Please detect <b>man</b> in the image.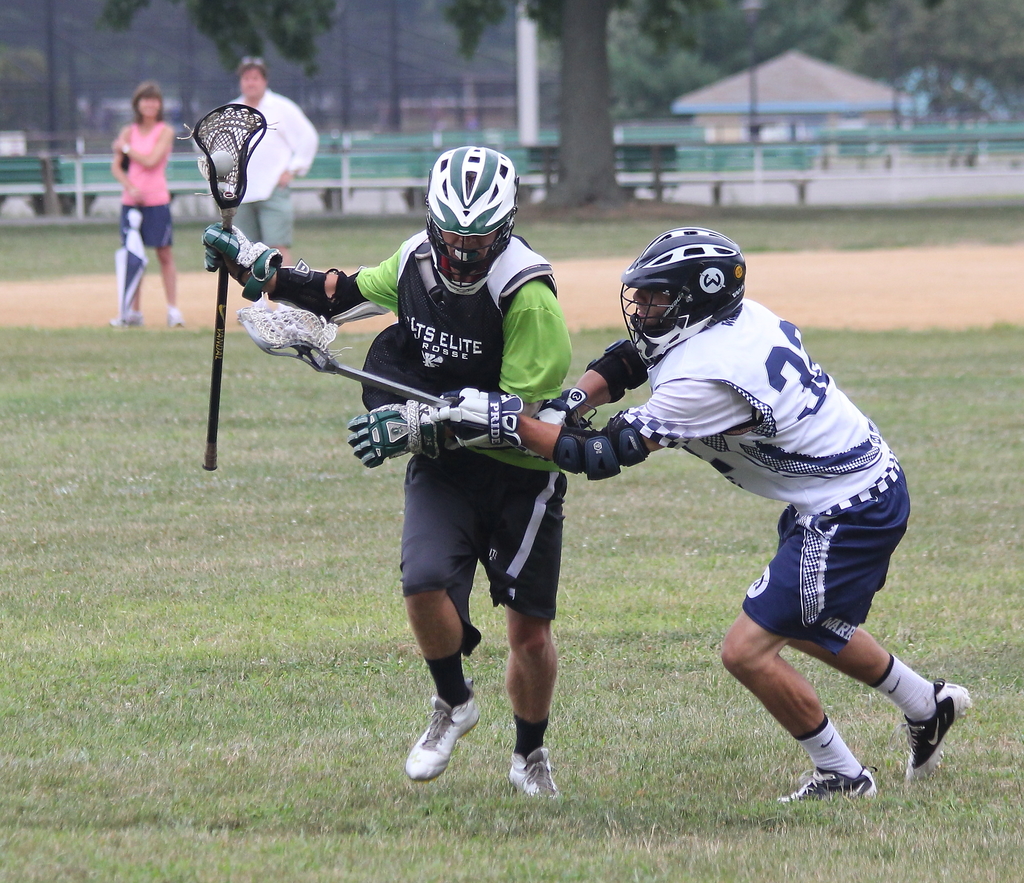
bbox=(199, 56, 323, 264).
